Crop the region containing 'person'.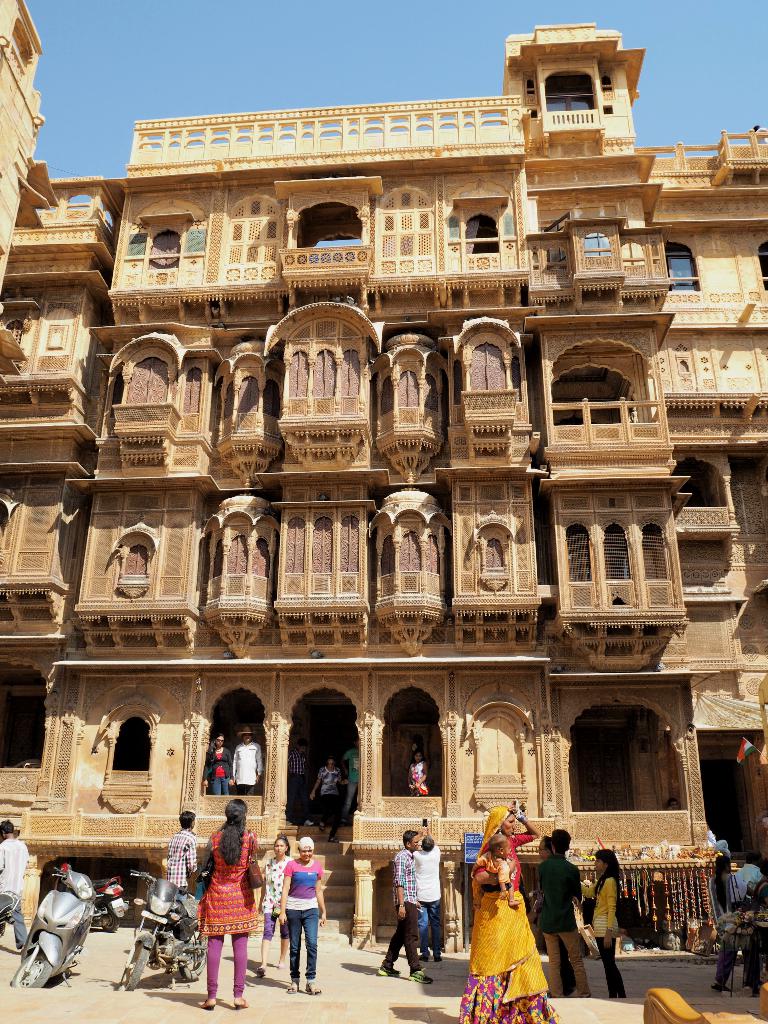
Crop region: [x1=232, y1=725, x2=267, y2=791].
